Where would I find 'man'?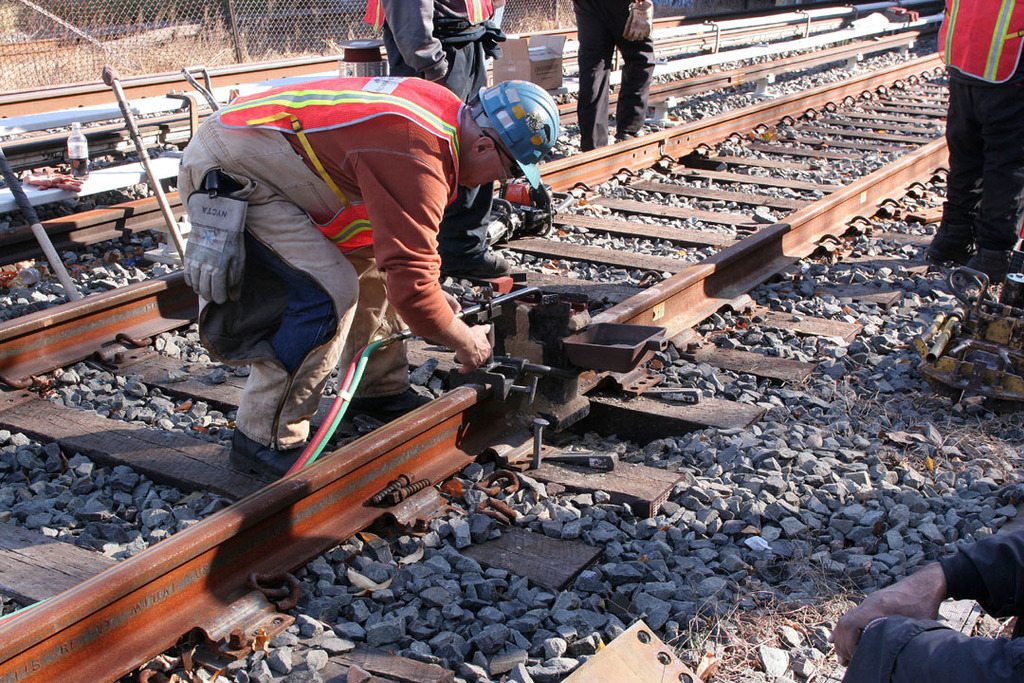
At (374, 0, 538, 283).
